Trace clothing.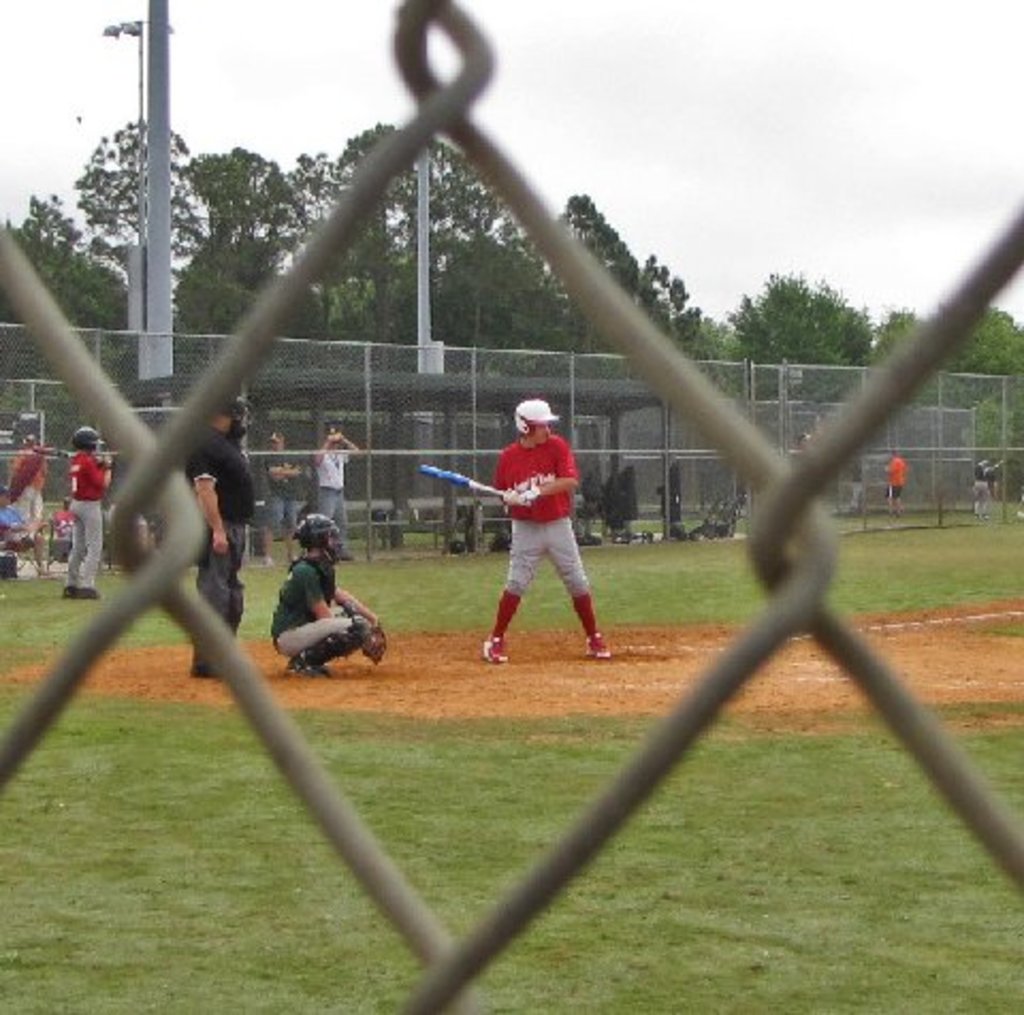
Traced to x1=183, y1=437, x2=252, y2=650.
